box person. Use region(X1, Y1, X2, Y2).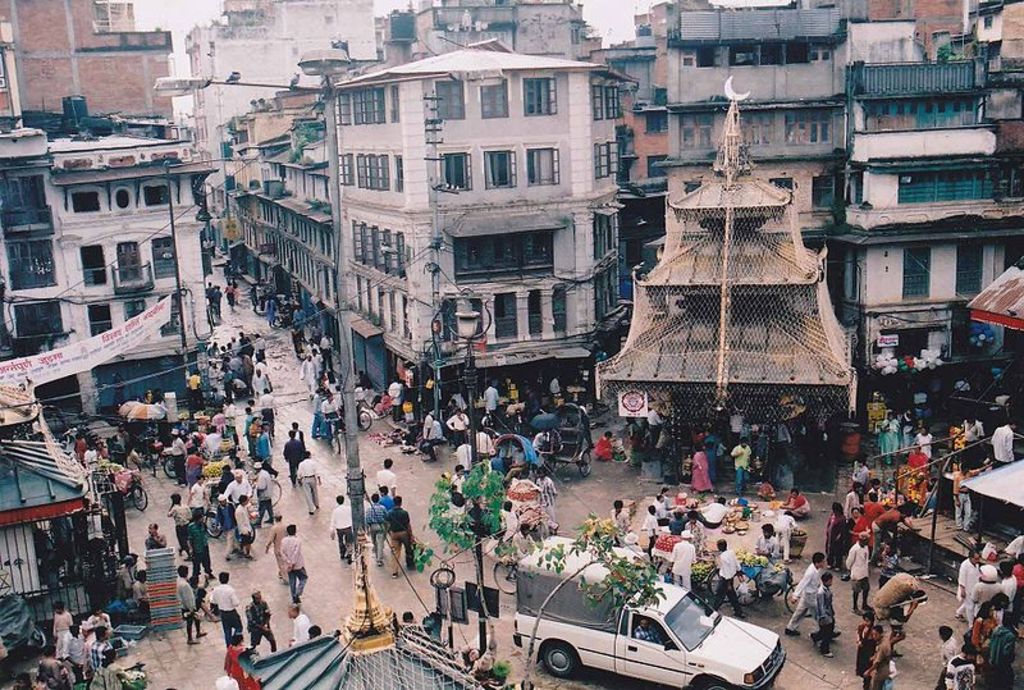
region(753, 524, 780, 574).
